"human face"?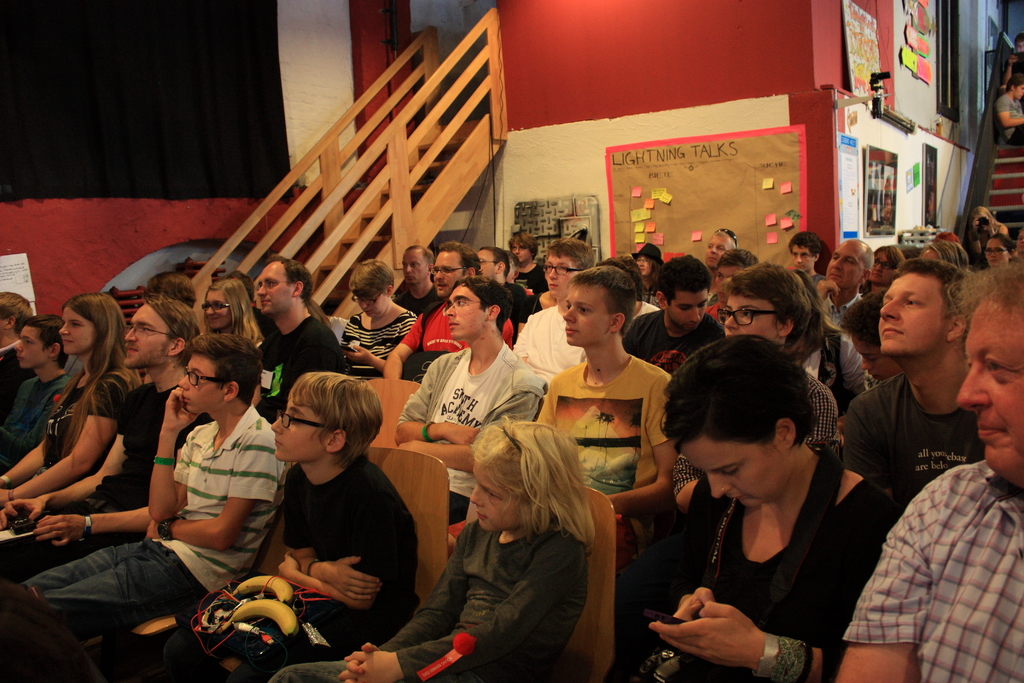
(left=546, top=256, right=581, bottom=296)
